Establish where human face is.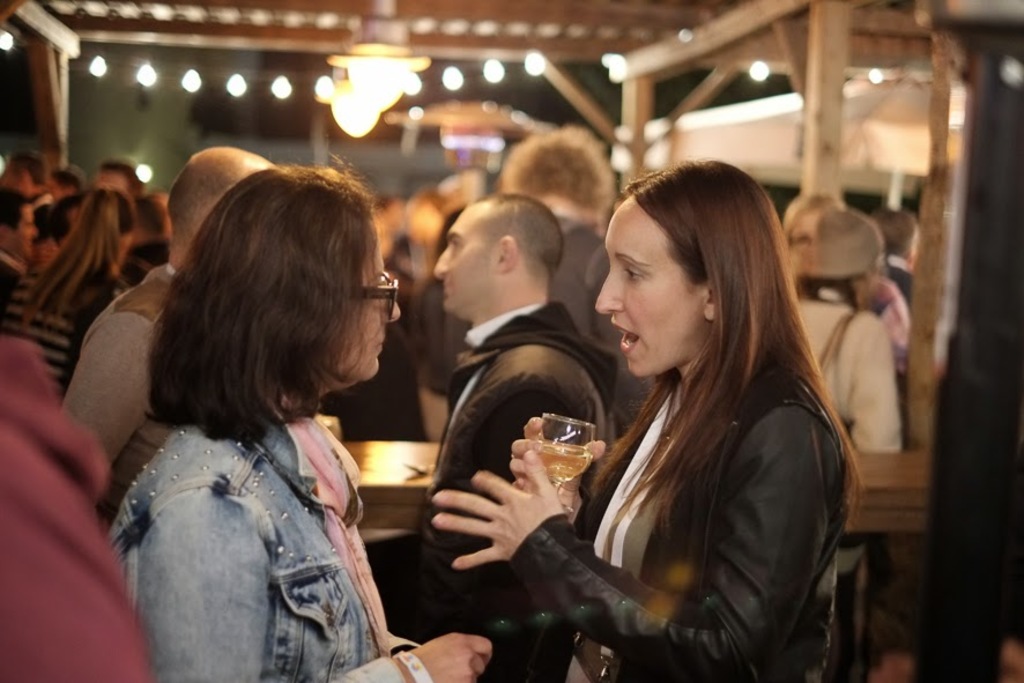
Established at locate(593, 193, 696, 377).
